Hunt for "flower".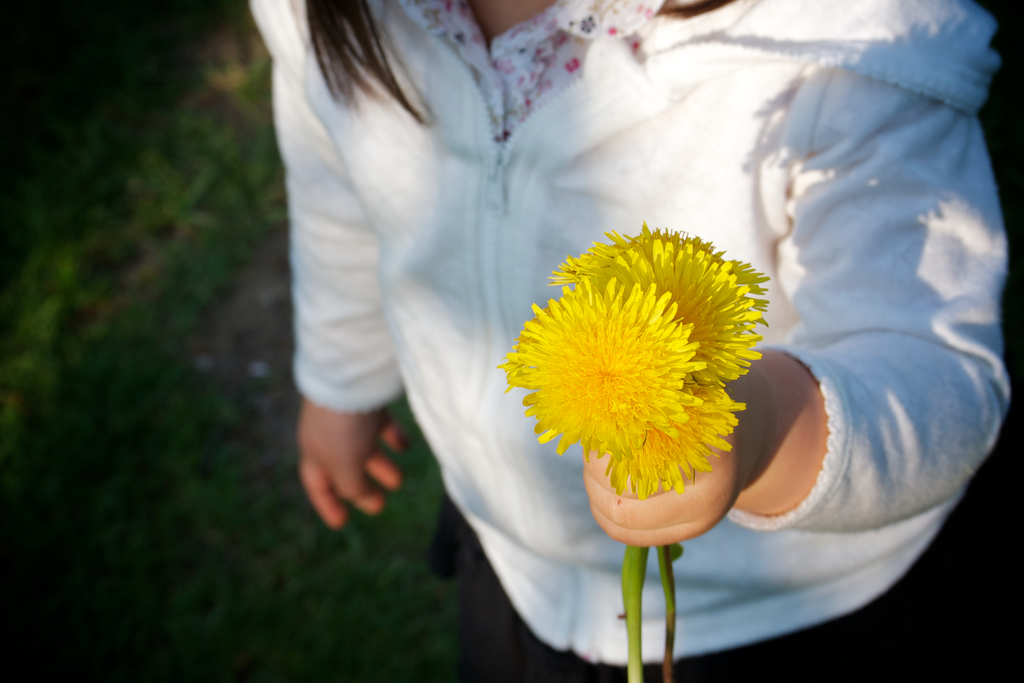
Hunted down at [588,372,750,496].
